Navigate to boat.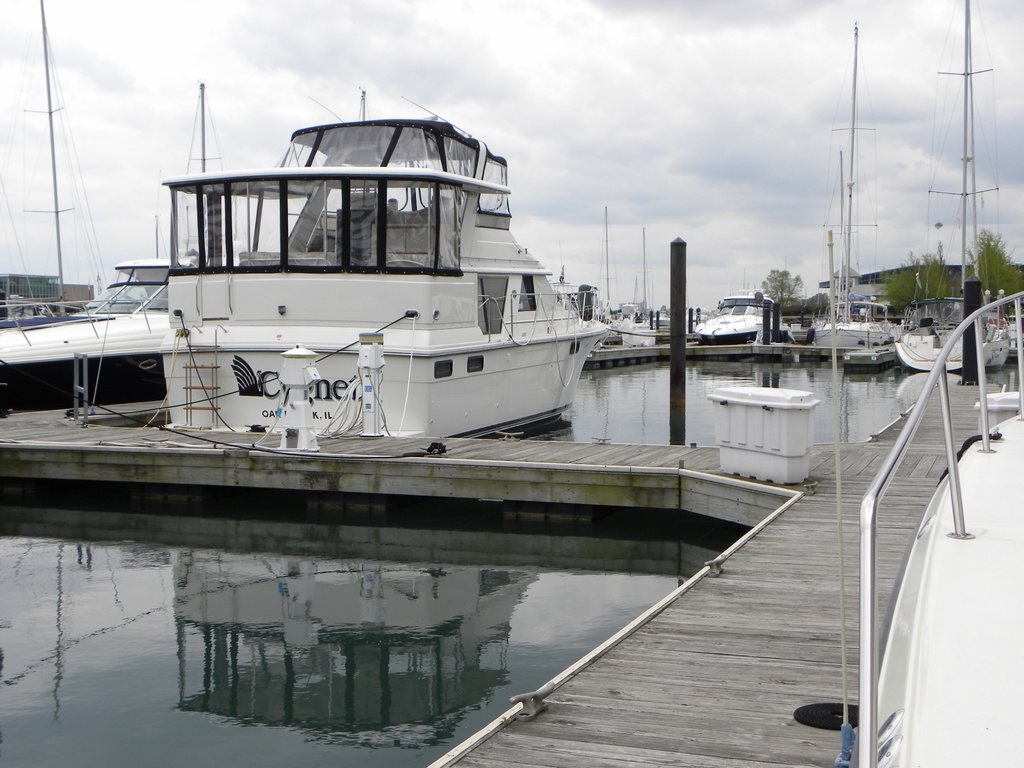
Navigation target: detection(170, 103, 646, 468).
